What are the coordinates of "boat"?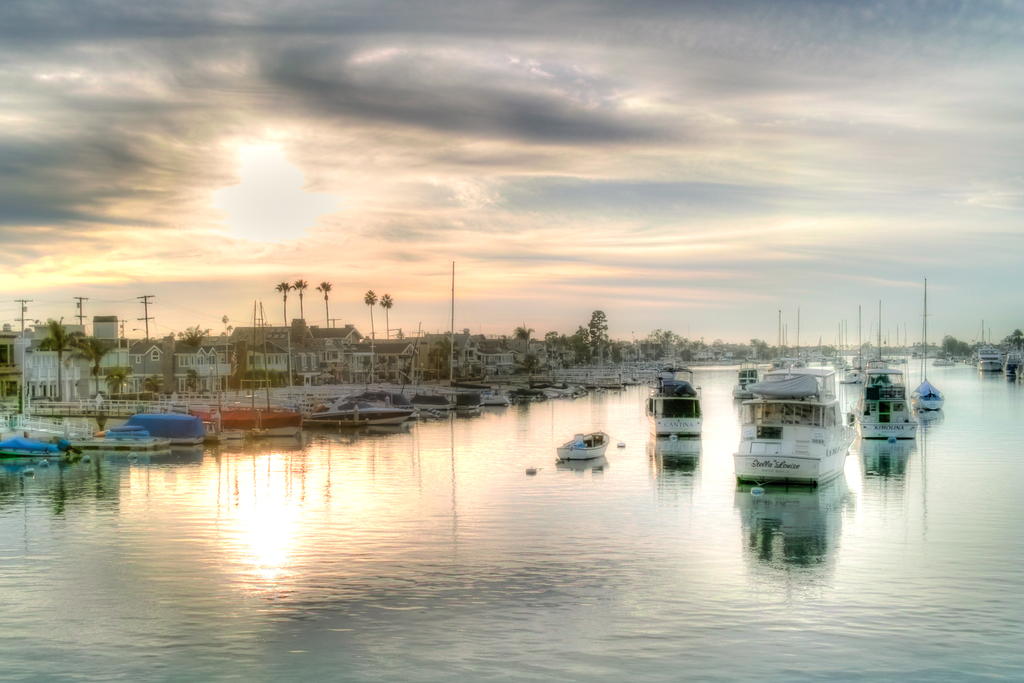
pyautogui.locateOnScreen(543, 431, 615, 461).
